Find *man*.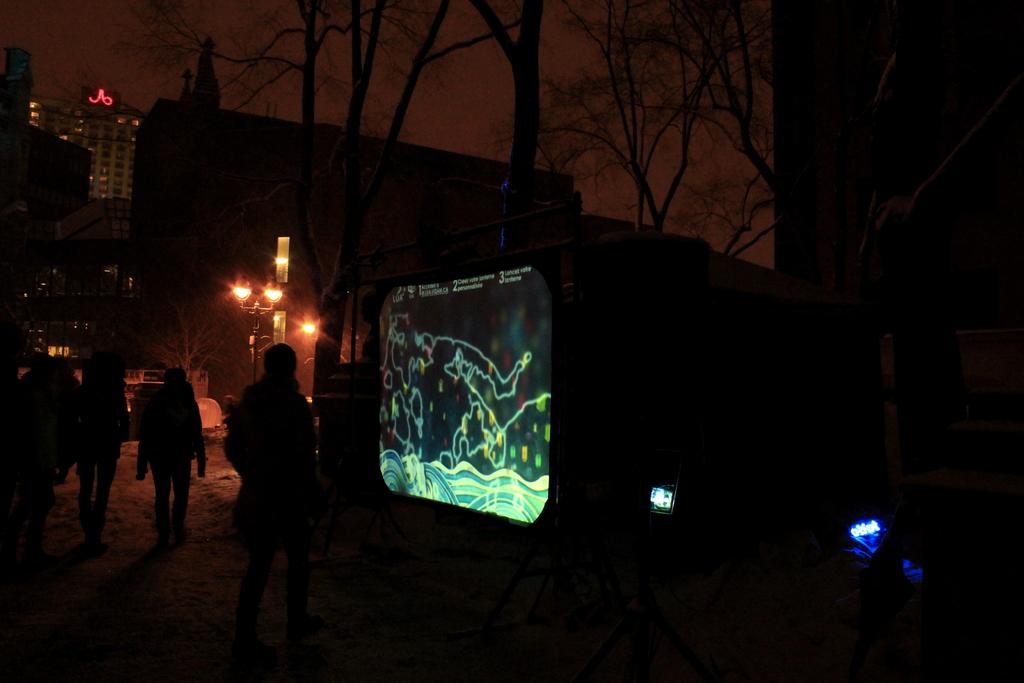
region(134, 363, 213, 543).
